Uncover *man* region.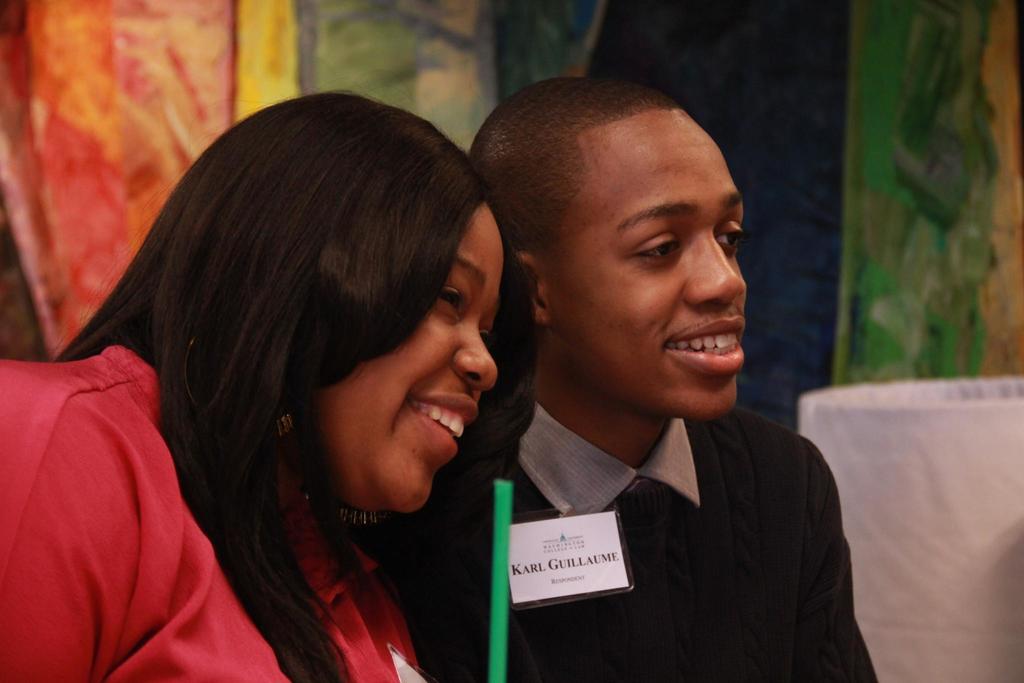
Uncovered: rect(382, 76, 886, 682).
